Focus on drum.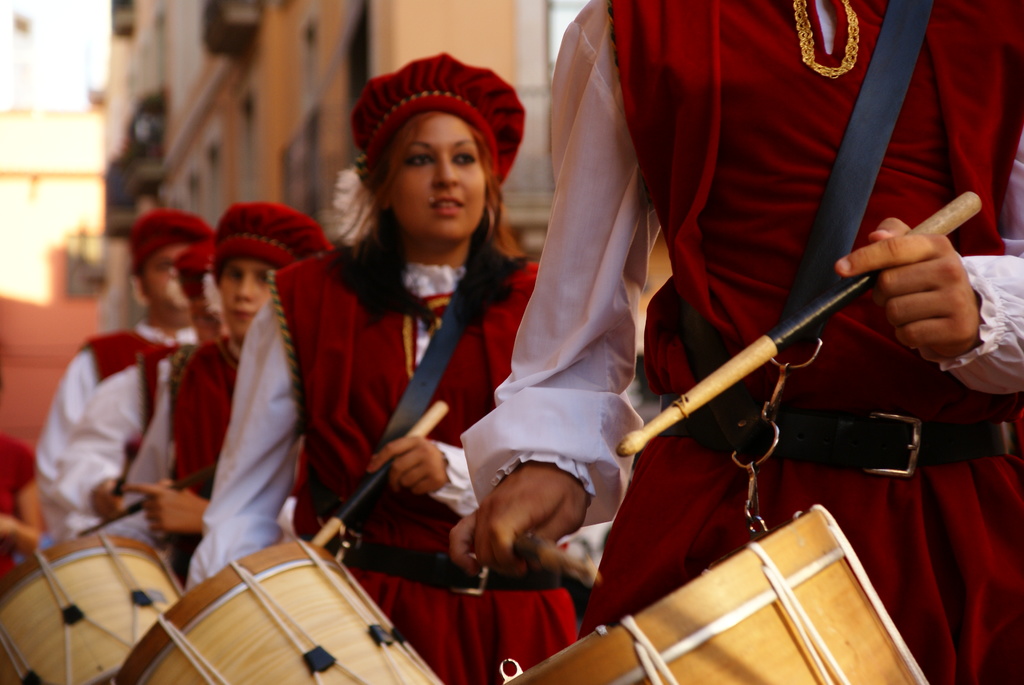
Focused at [left=0, top=534, right=182, bottom=684].
